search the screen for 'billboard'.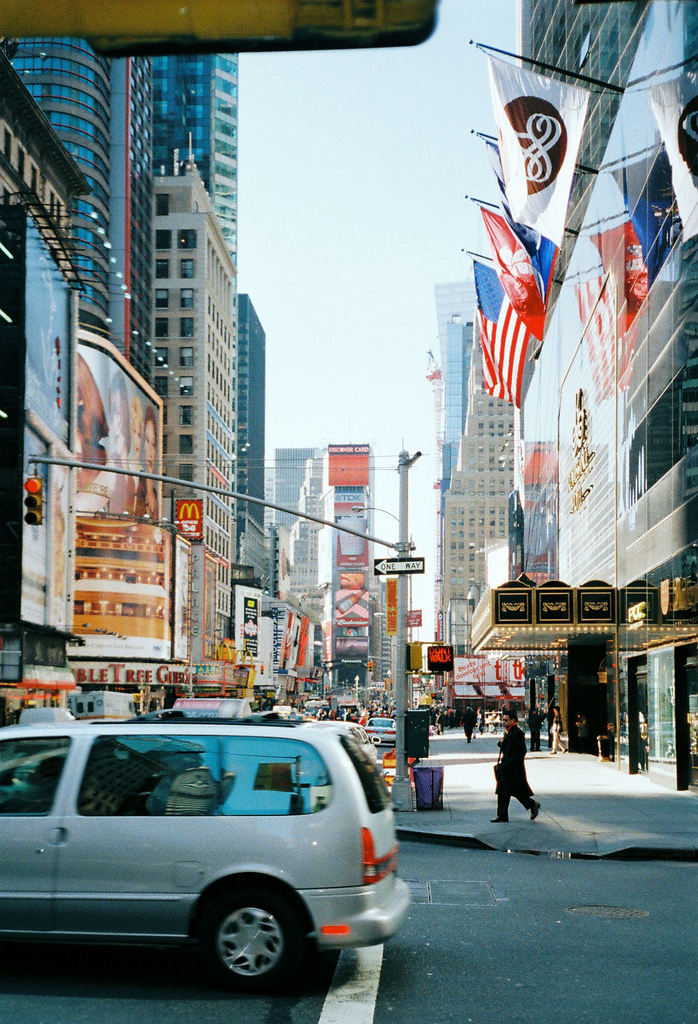
Found at [left=65, top=340, right=179, bottom=614].
